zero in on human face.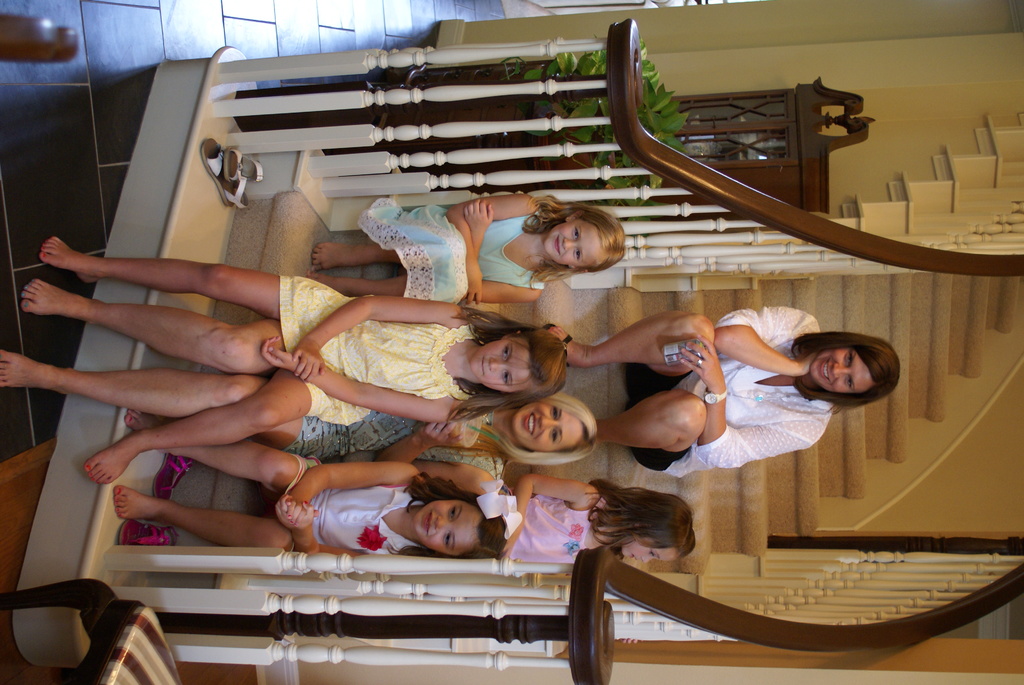
Zeroed in: crop(810, 350, 867, 396).
